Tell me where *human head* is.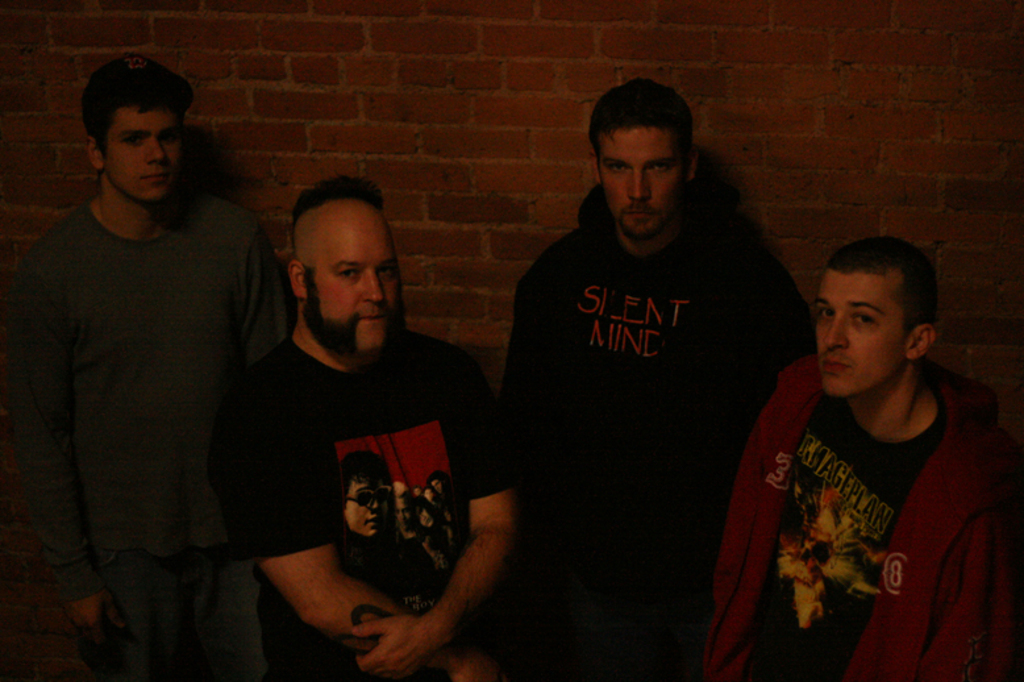
*human head* is at box(579, 75, 699, 248).
